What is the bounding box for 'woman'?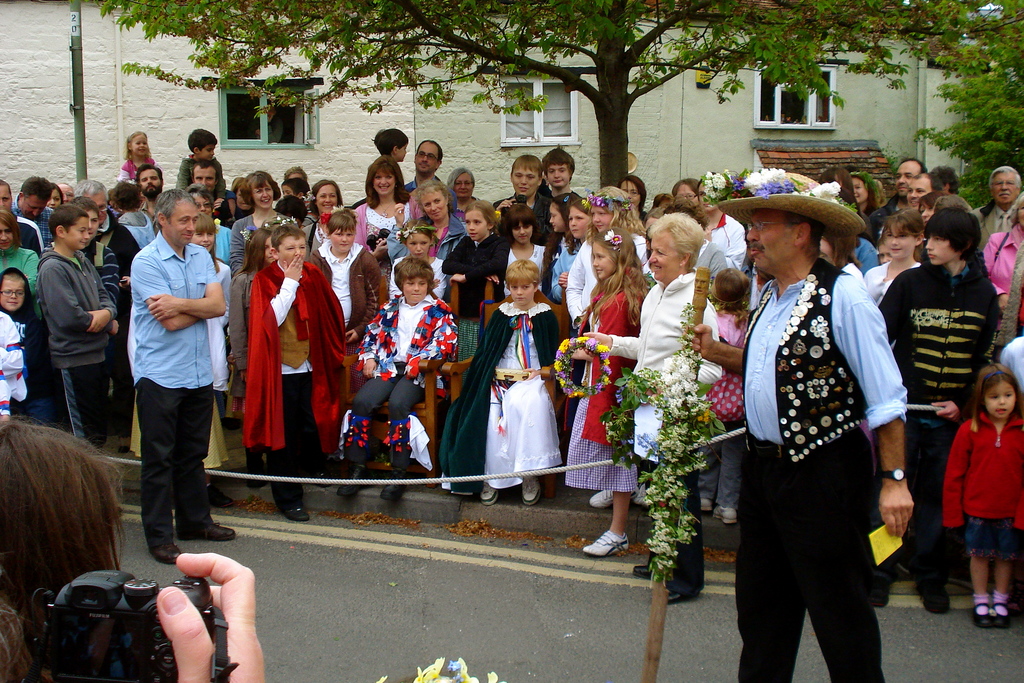
[856, 201, 927, 323].
